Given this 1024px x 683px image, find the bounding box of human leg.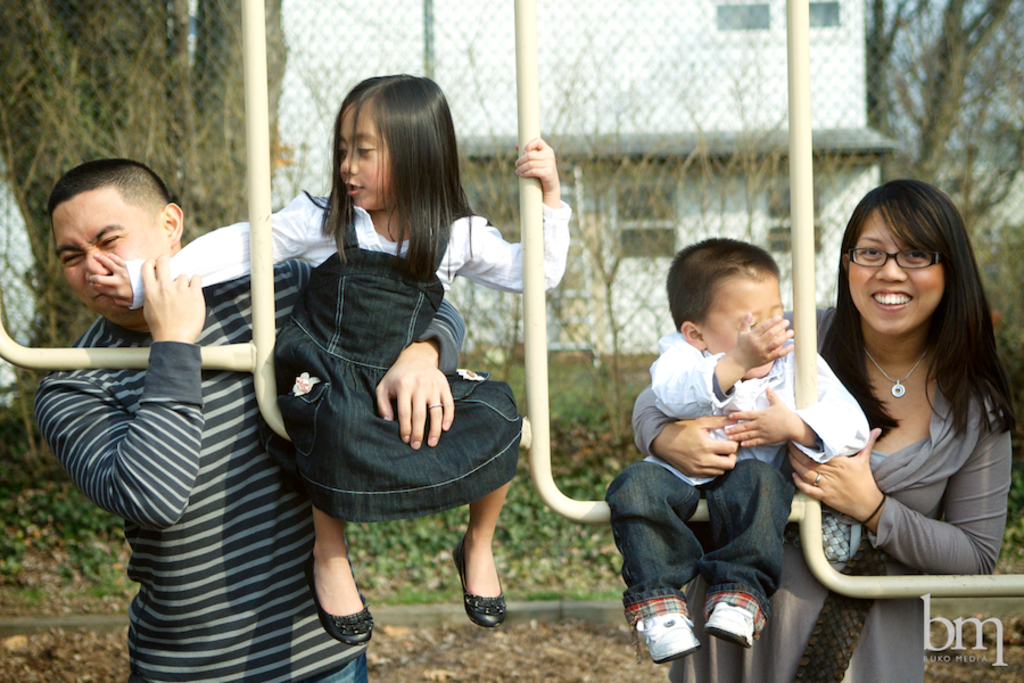
446:474:509:631.
